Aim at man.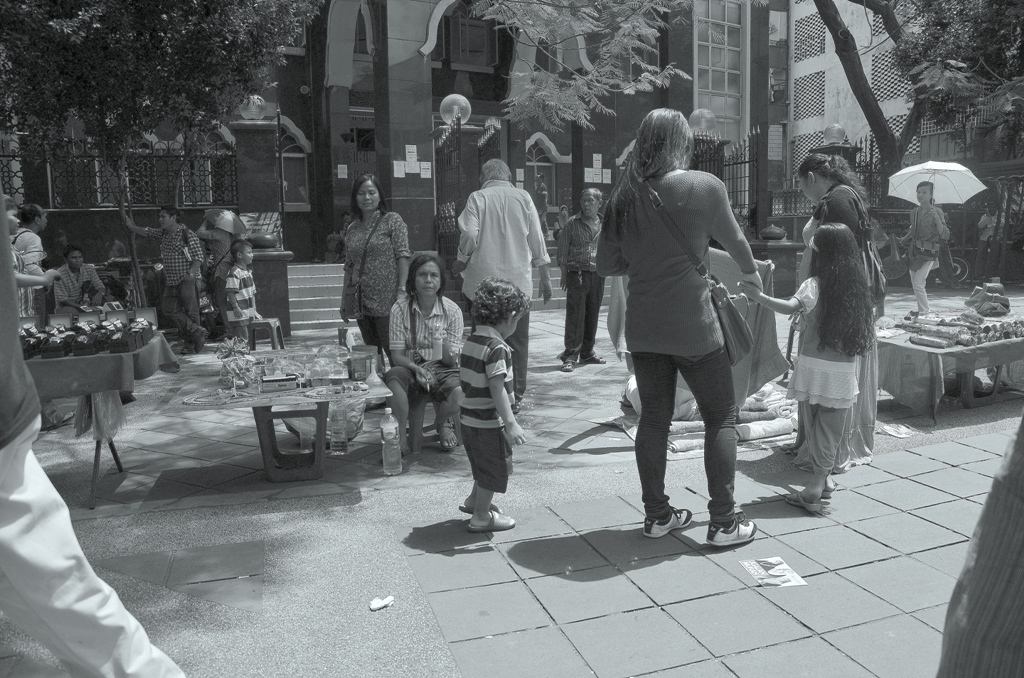
Aimed at bbox(557, 188, 605, 372).
